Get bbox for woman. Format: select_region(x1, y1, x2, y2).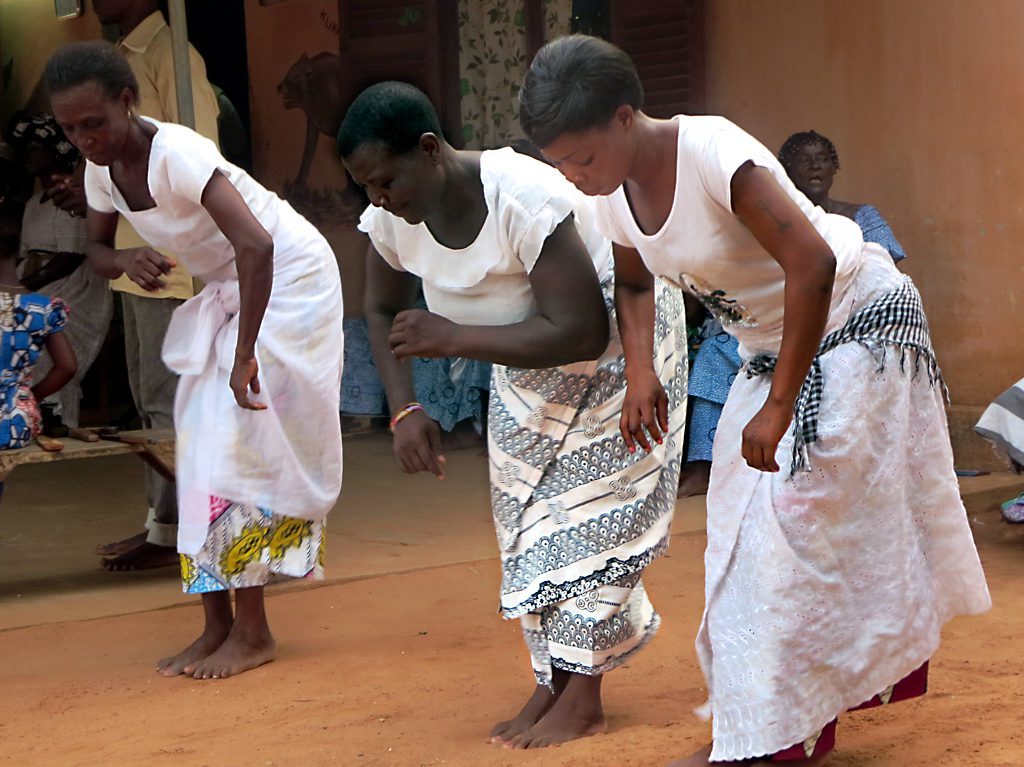
select_region(339, 82, 689, 751).
